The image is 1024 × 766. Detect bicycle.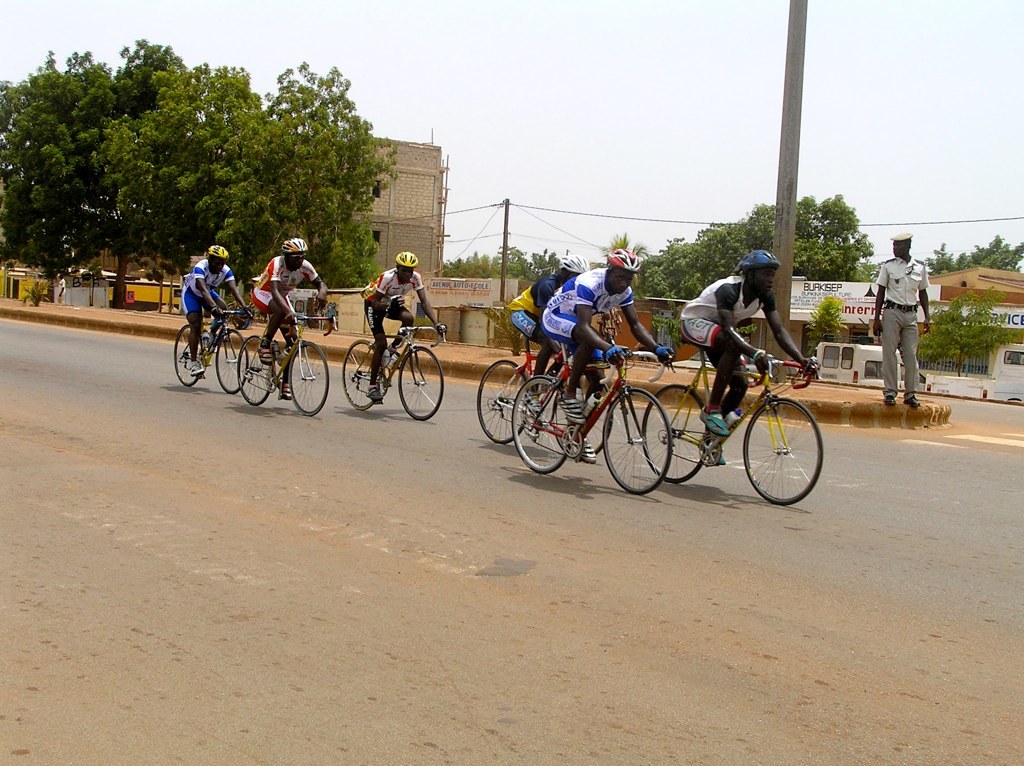
Detection: x1=341, y1=316, x2=446, y2=423.
